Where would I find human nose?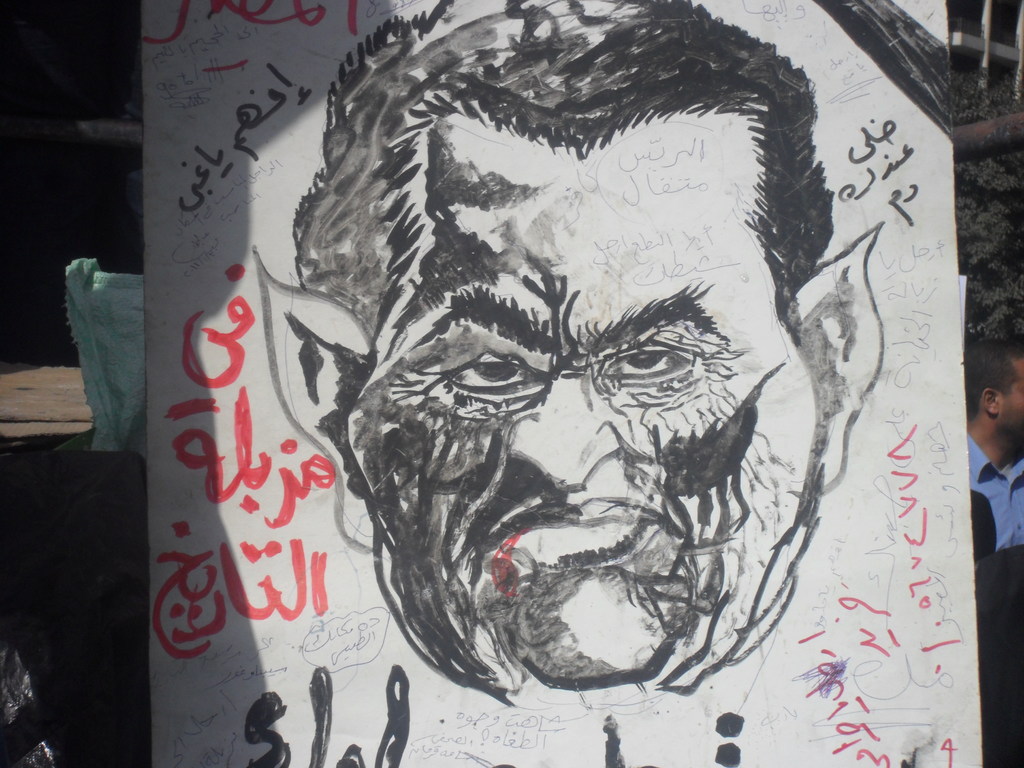
At (x1=506, y1=363, x2=625, y2=484).
